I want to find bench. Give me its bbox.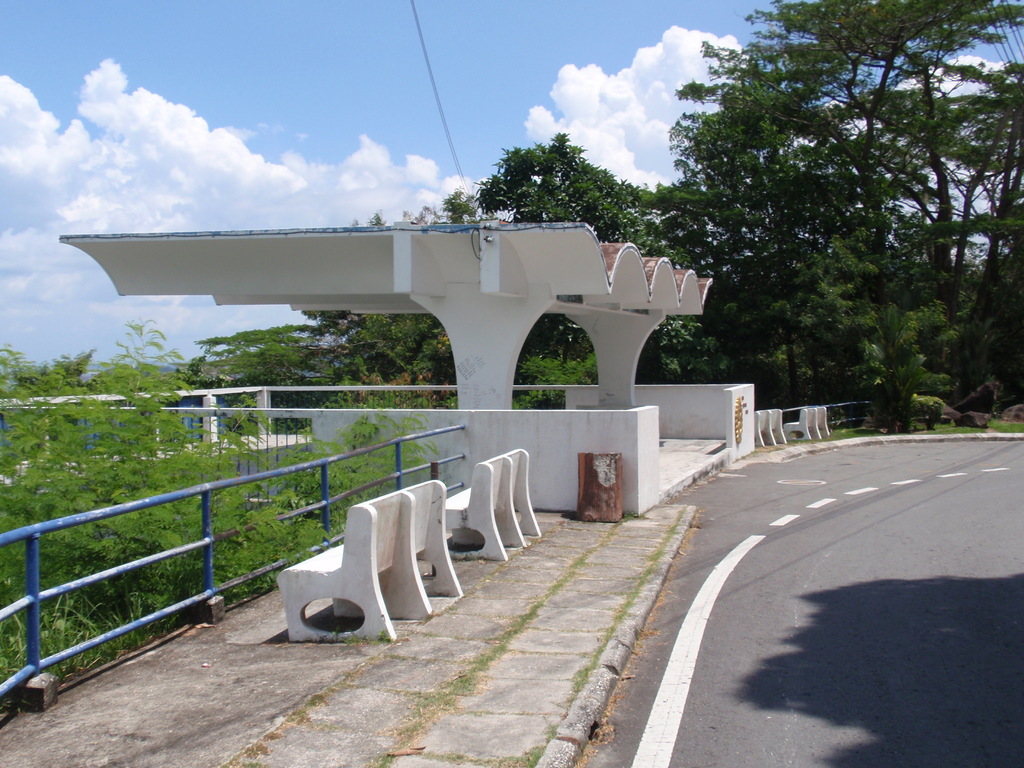
Rect(784, 408, 819, 440).
